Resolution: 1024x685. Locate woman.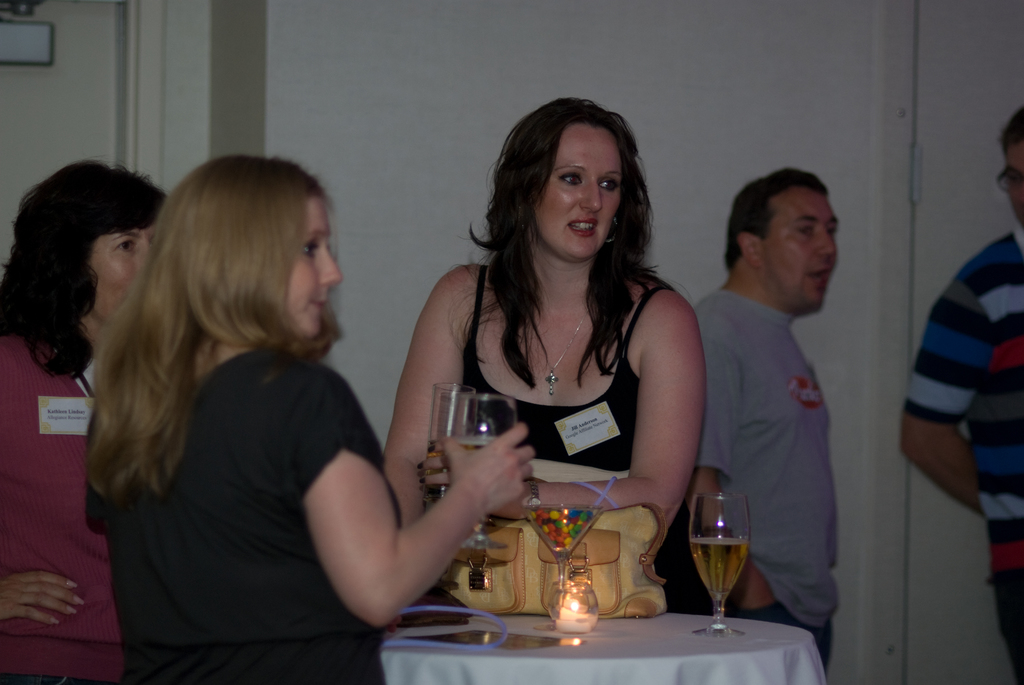
bbox=[0, 156, 170, 681].
